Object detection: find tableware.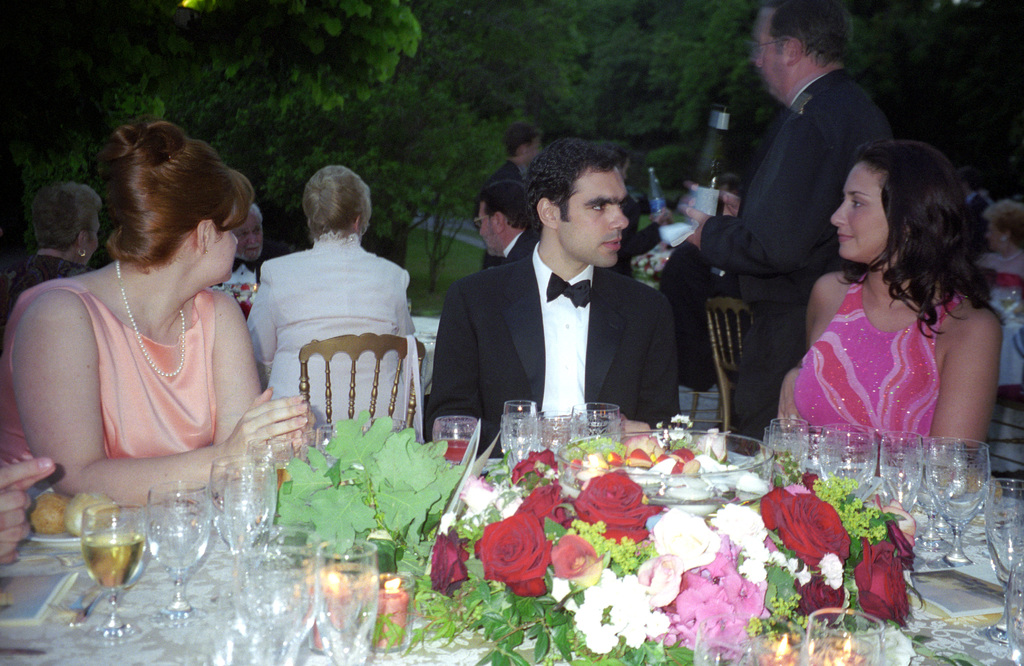
<region>80, 507, 148, 644</region>.
